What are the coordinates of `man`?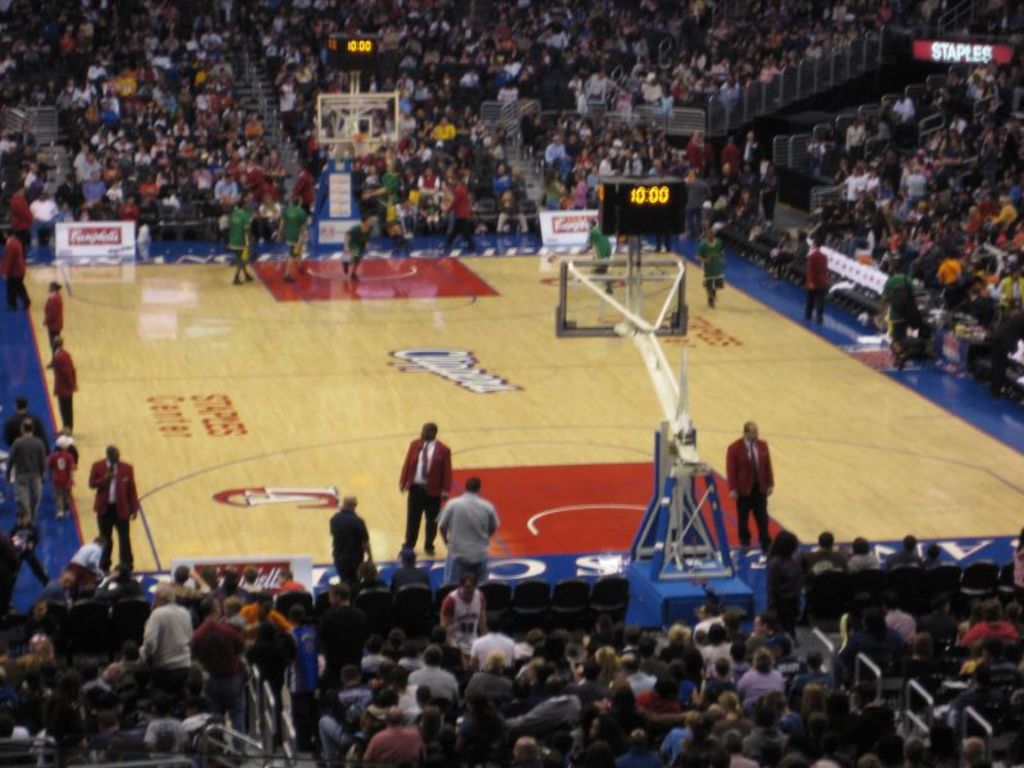
rect(722, 136, 741, 178).
